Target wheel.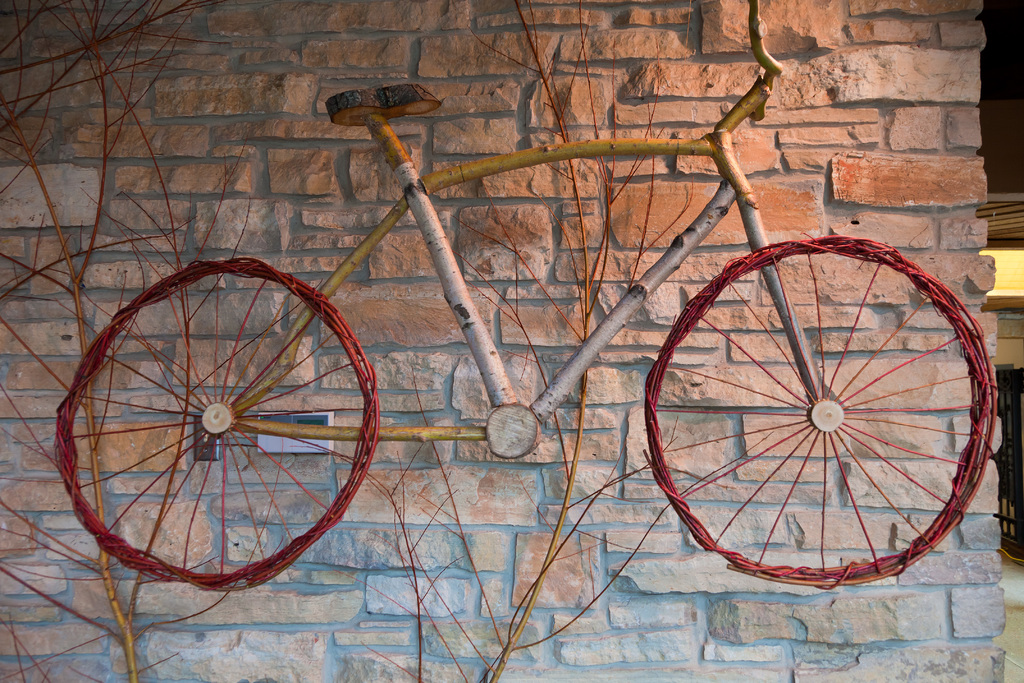
Target region: 53, 256, 380, 589.
